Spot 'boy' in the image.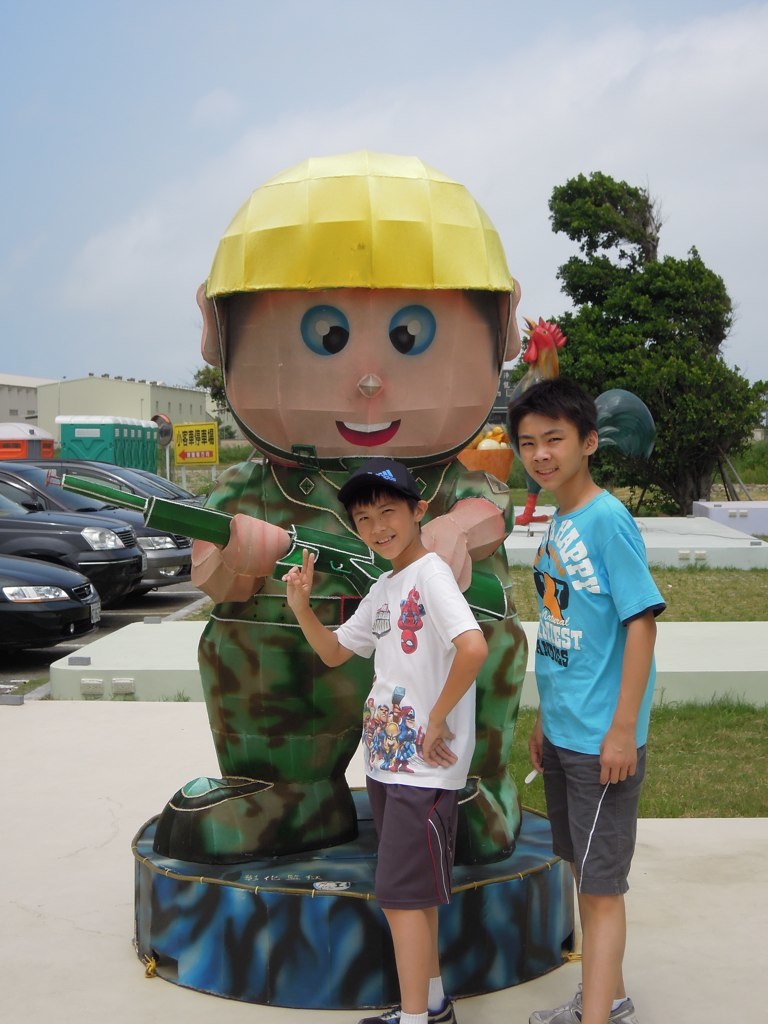
'boy' found at l=280, t=459, r=491, b=1023.
